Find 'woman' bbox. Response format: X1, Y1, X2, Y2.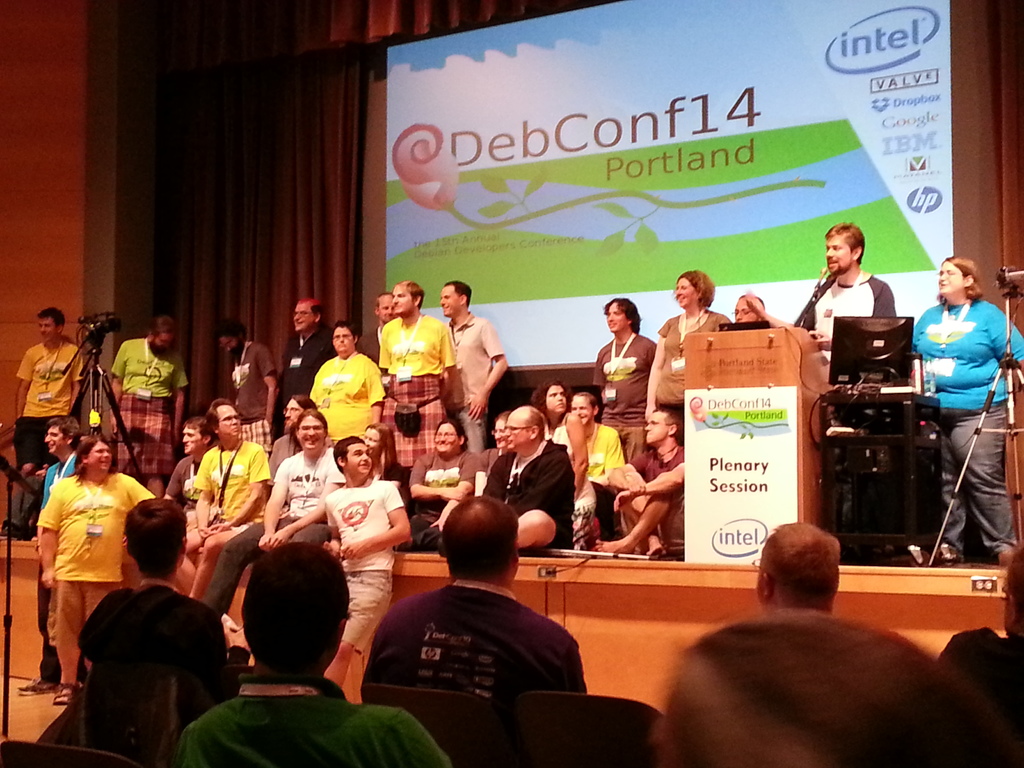
533, 381, 610, 560.
